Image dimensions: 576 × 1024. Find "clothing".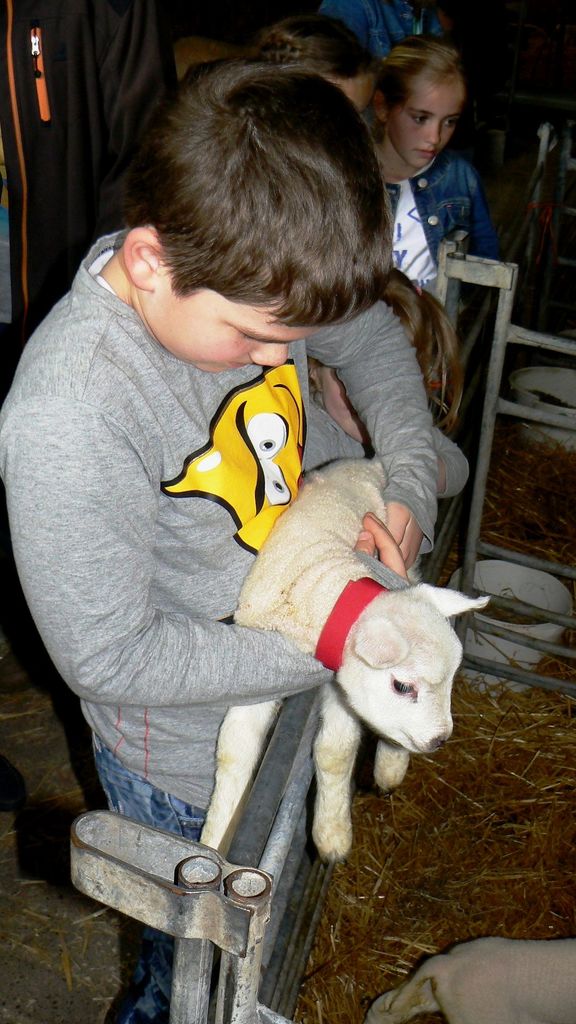
<box>321,0,428,49</box>.
